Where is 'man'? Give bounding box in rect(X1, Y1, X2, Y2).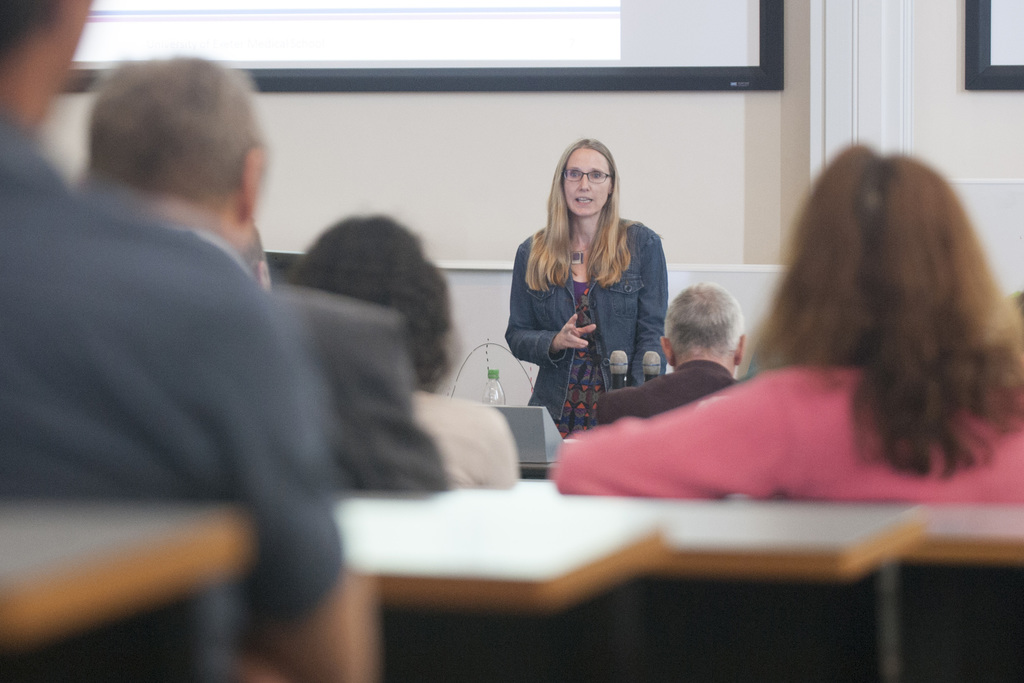
rect(66, 56, 452, 495).
